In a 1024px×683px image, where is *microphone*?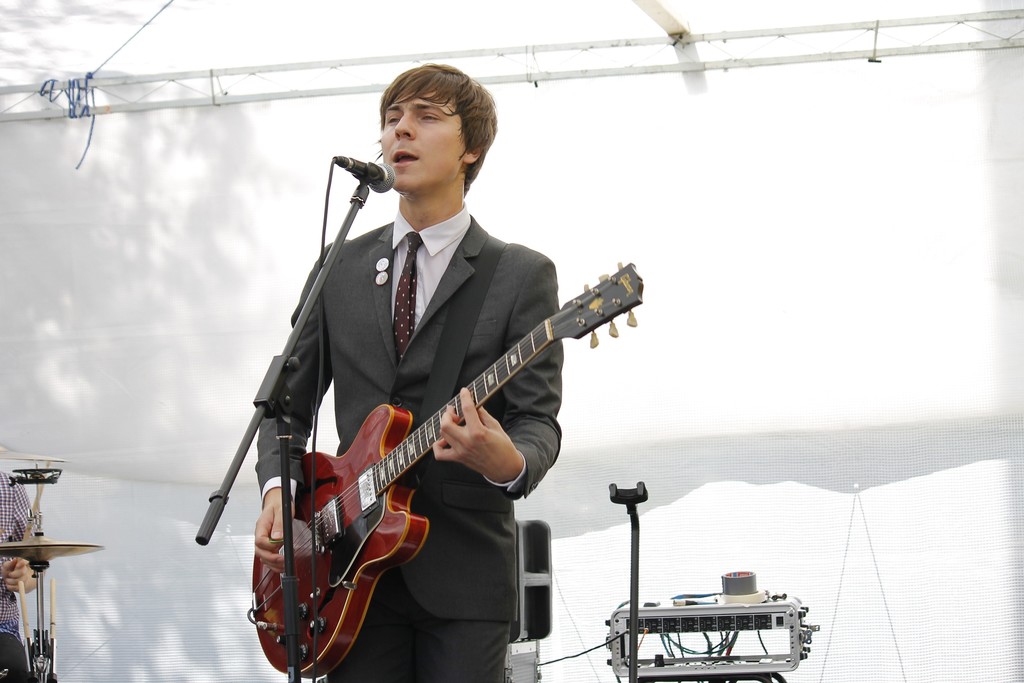
(329, 159, 395, 200).
